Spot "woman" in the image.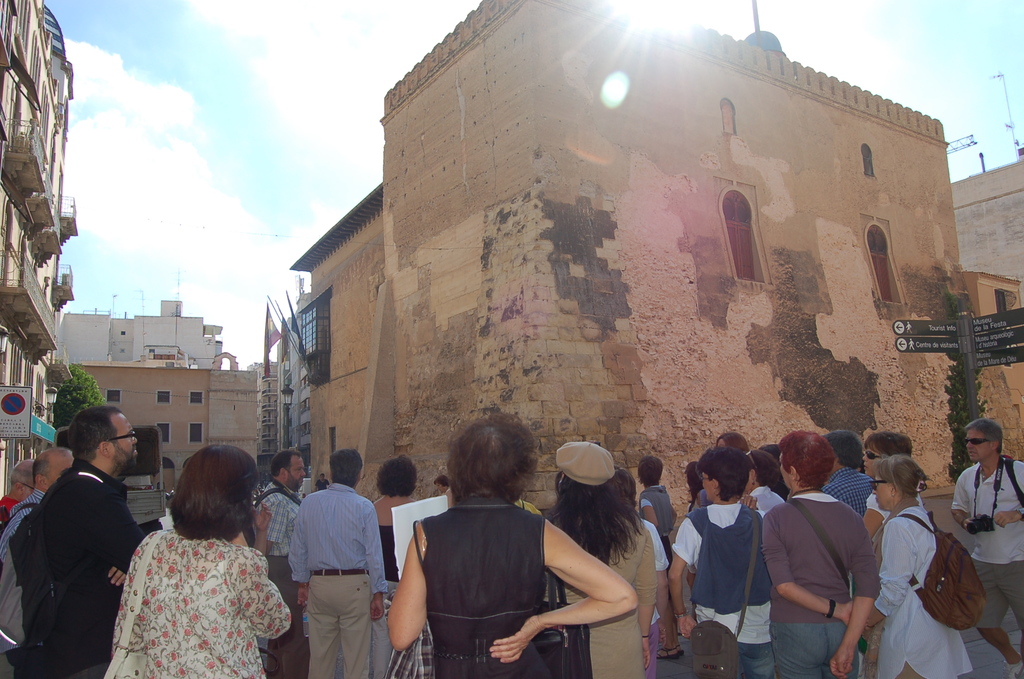
"woman" found at locate(752, 429, 884, 678).
